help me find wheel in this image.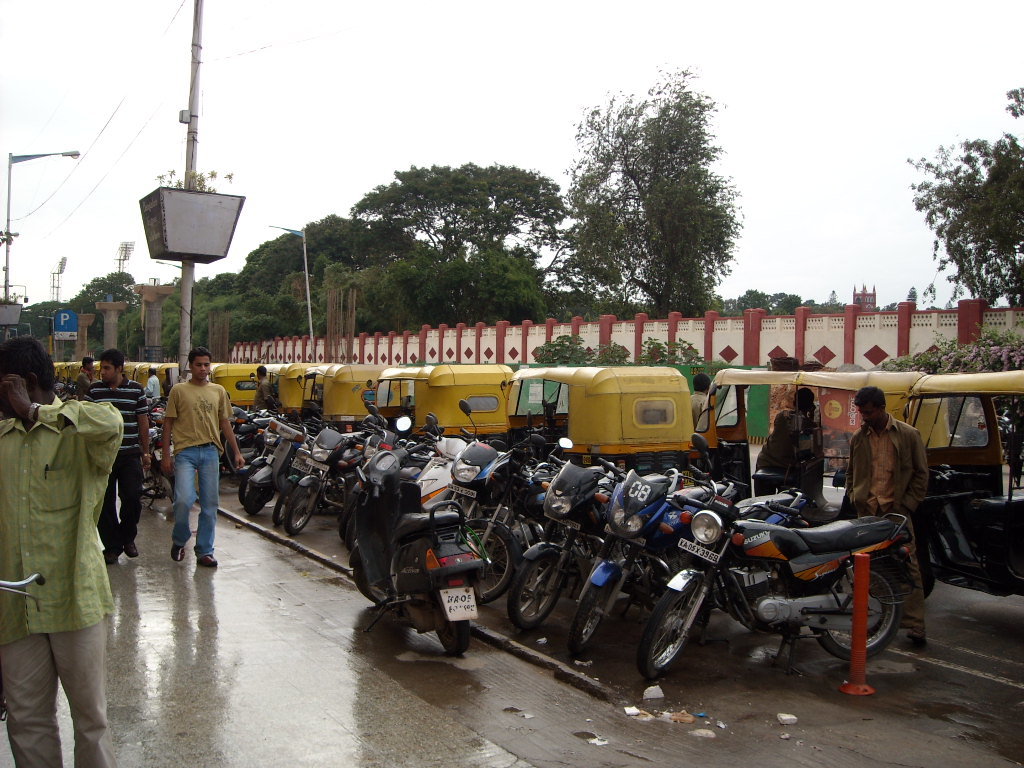
Found it: bbox=(428, 602, 471, 654).
